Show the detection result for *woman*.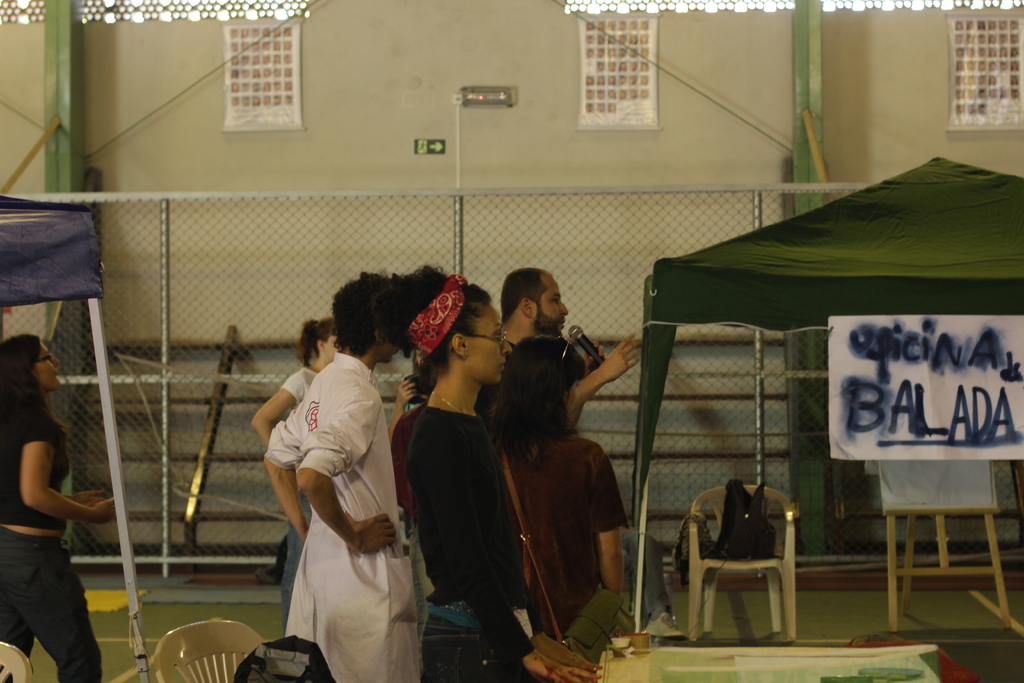
<bbox>376, 249, 590, 682</bbox>.
